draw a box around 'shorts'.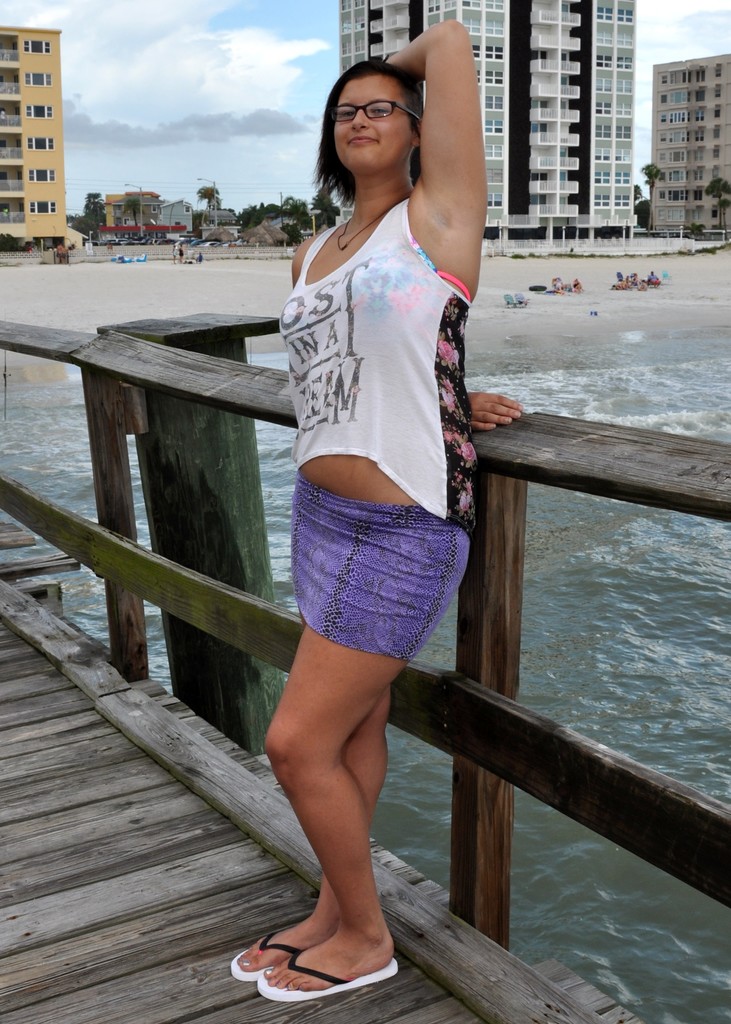
box=[286, 482, 478, 669].
